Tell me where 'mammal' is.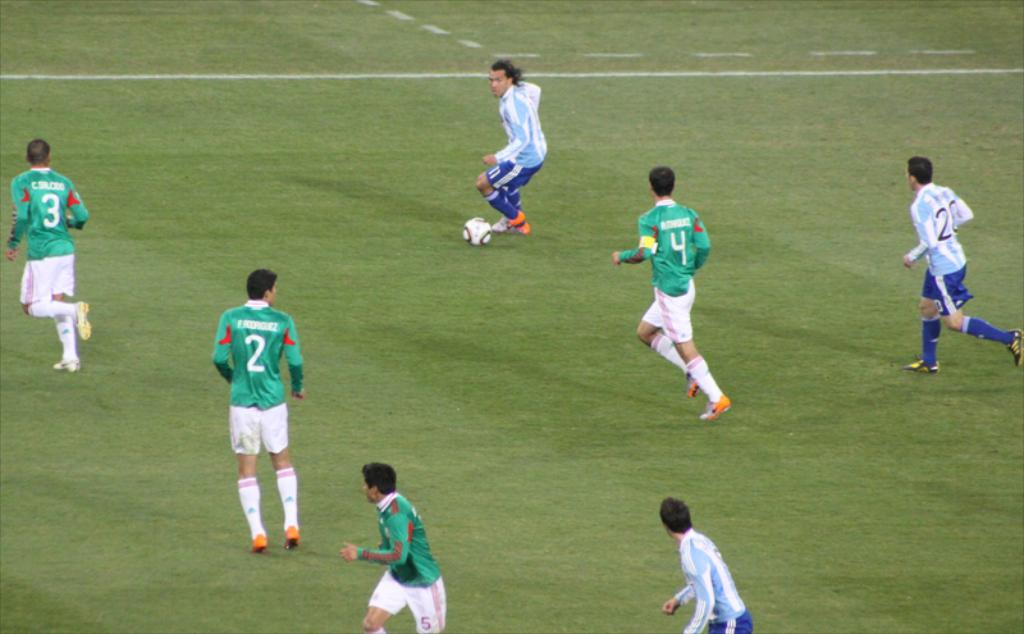
'mammal' is at BBox(613, 165, 736, 429).
